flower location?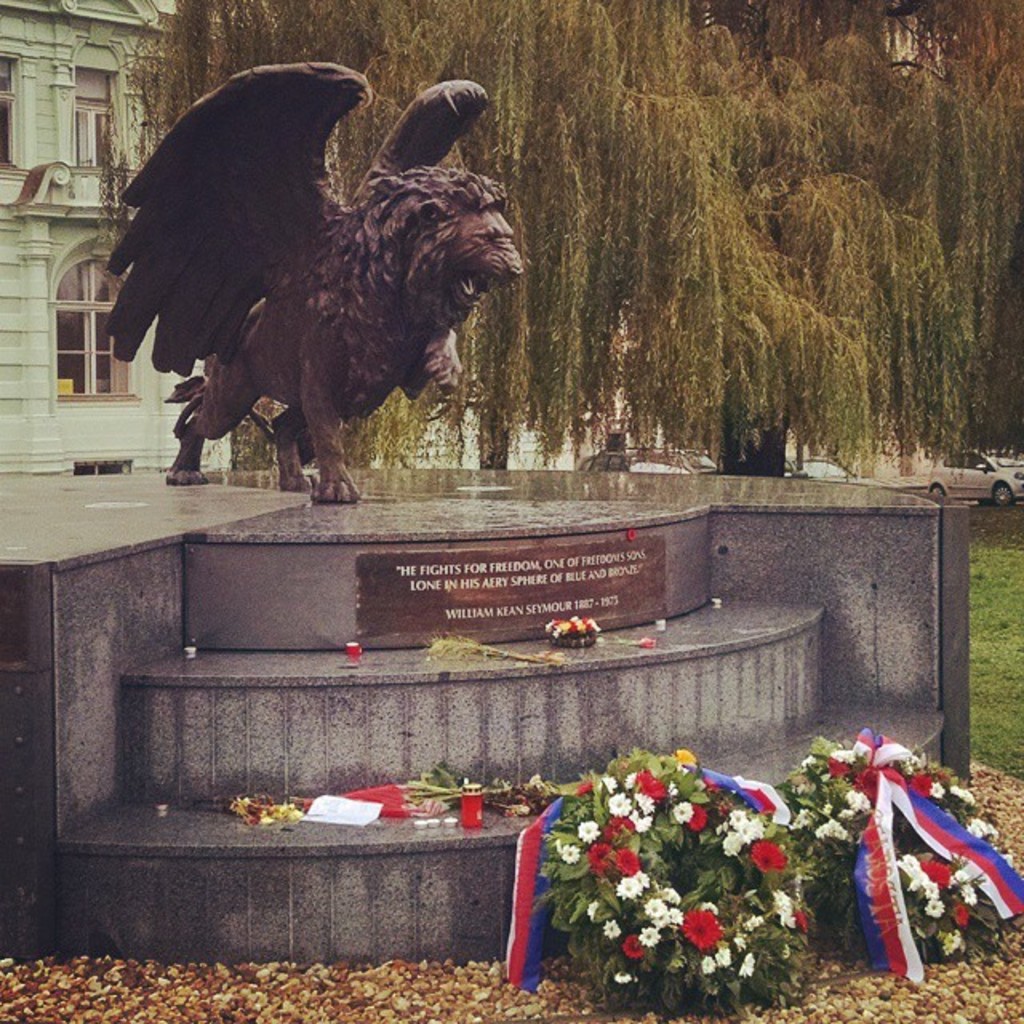
<region>587, 846, 608, 872</region>
